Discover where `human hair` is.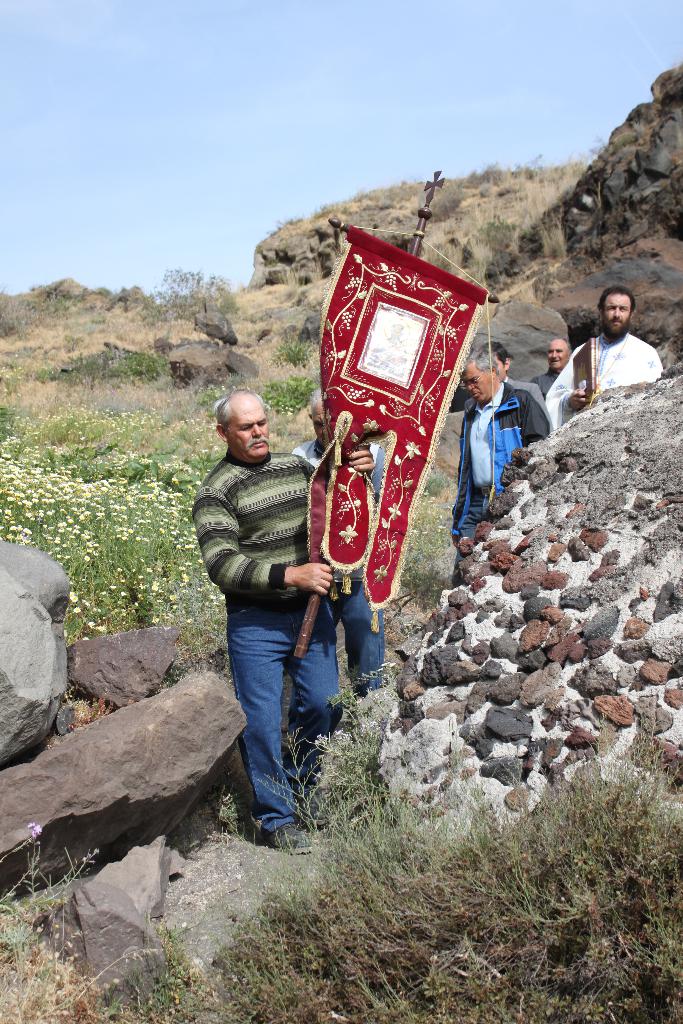
Discovered at [210,385,267,422].
